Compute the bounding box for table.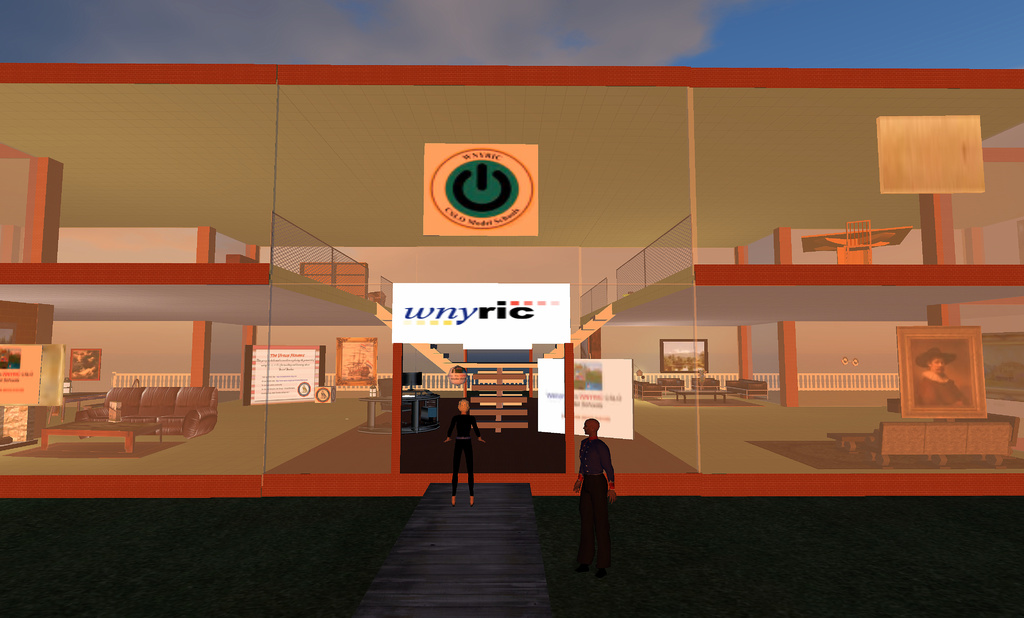
{"x1": 30, "y1": 403, "x2": 181, "y2": 457}.
